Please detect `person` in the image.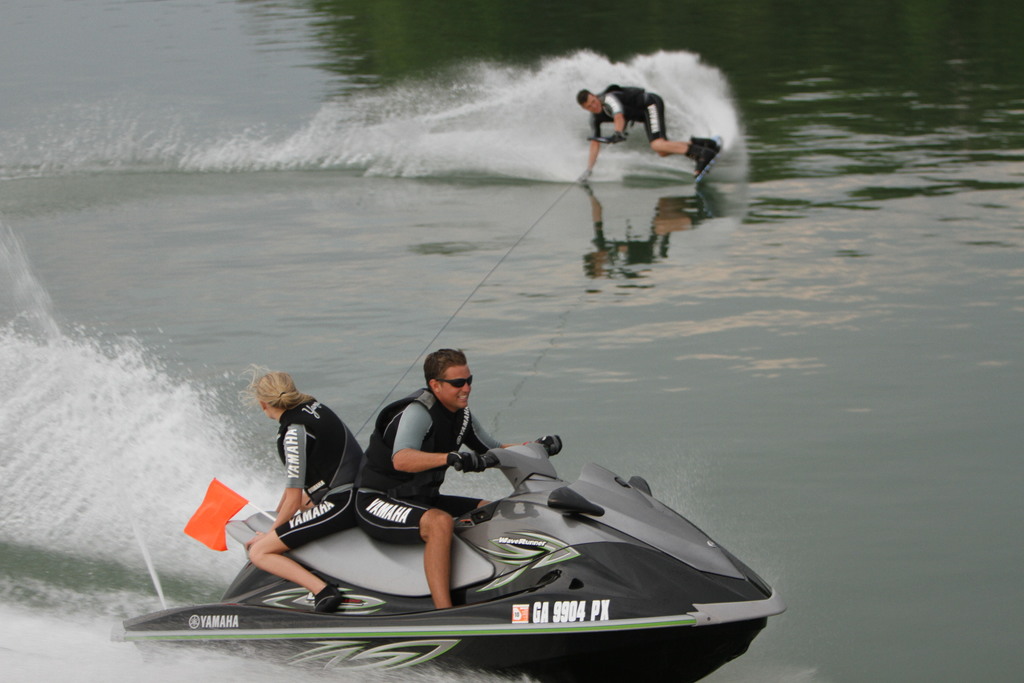
355:352:505:625.
